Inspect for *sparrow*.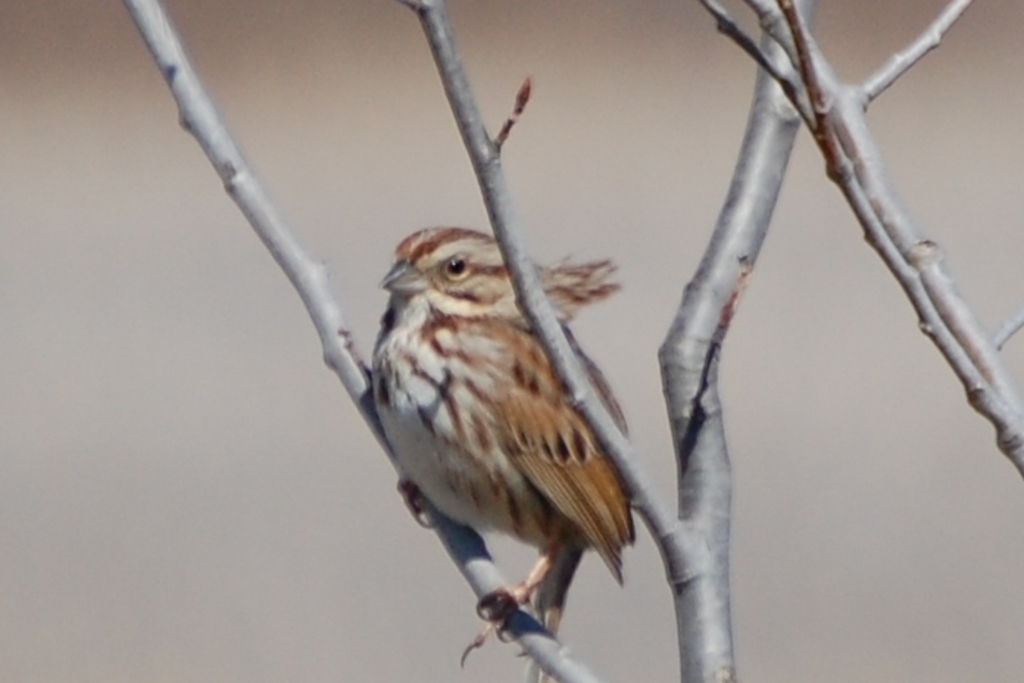
Inspection: 368/224/636/682.
